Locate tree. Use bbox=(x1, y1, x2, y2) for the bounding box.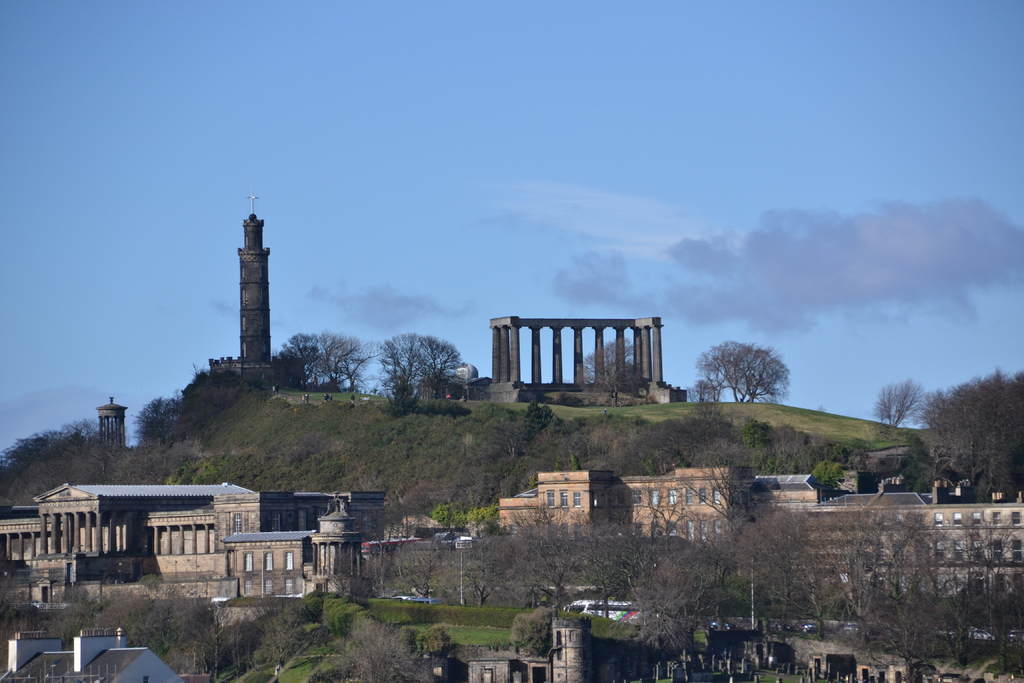
bbox=(458, 509, 594, 611).
